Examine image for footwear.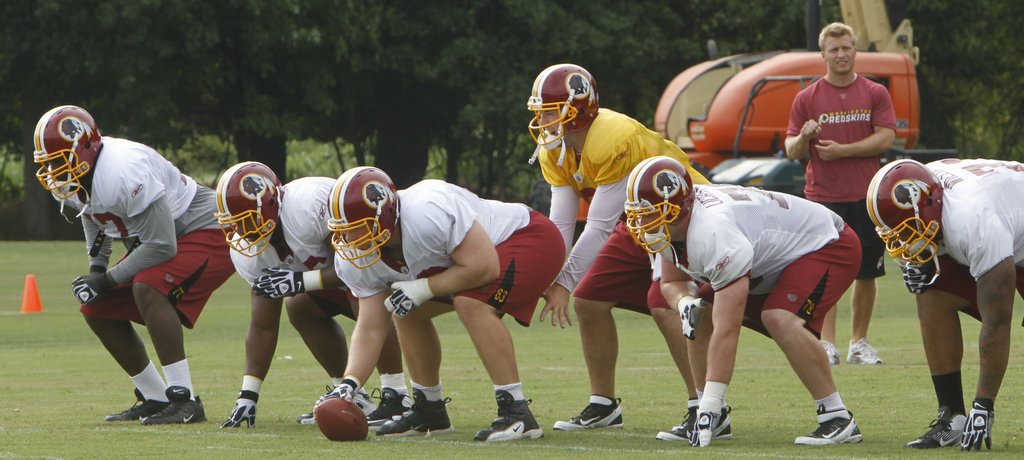
Examination result: box(812, 391, 872, 445).
